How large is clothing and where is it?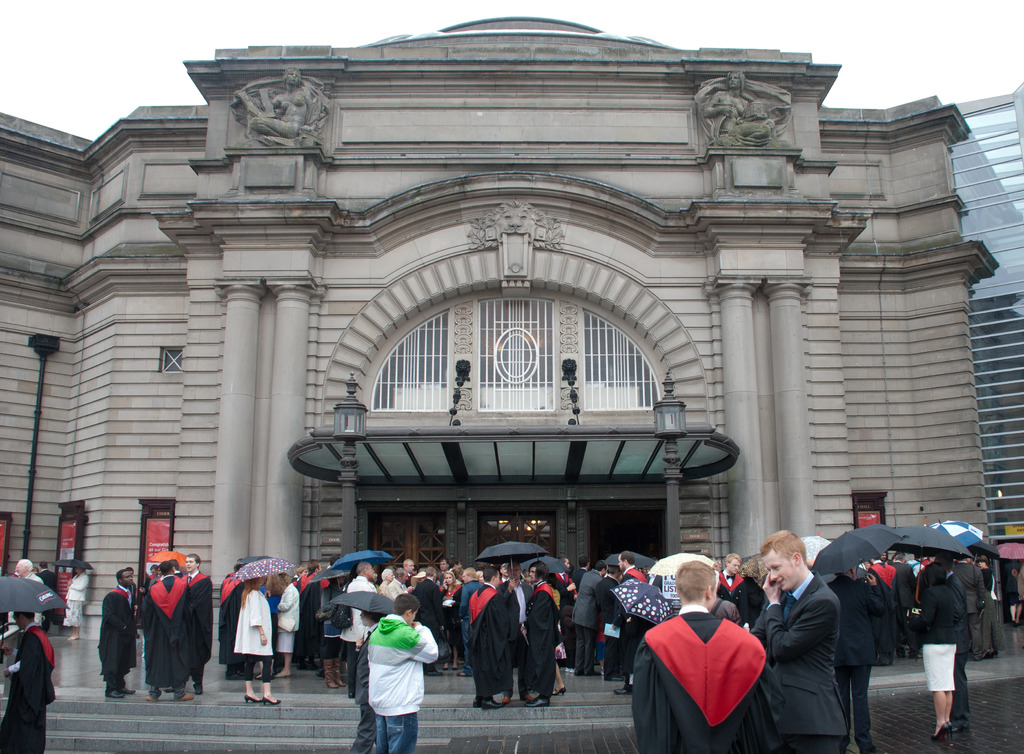
Bounding box: 824 575 885 753.
